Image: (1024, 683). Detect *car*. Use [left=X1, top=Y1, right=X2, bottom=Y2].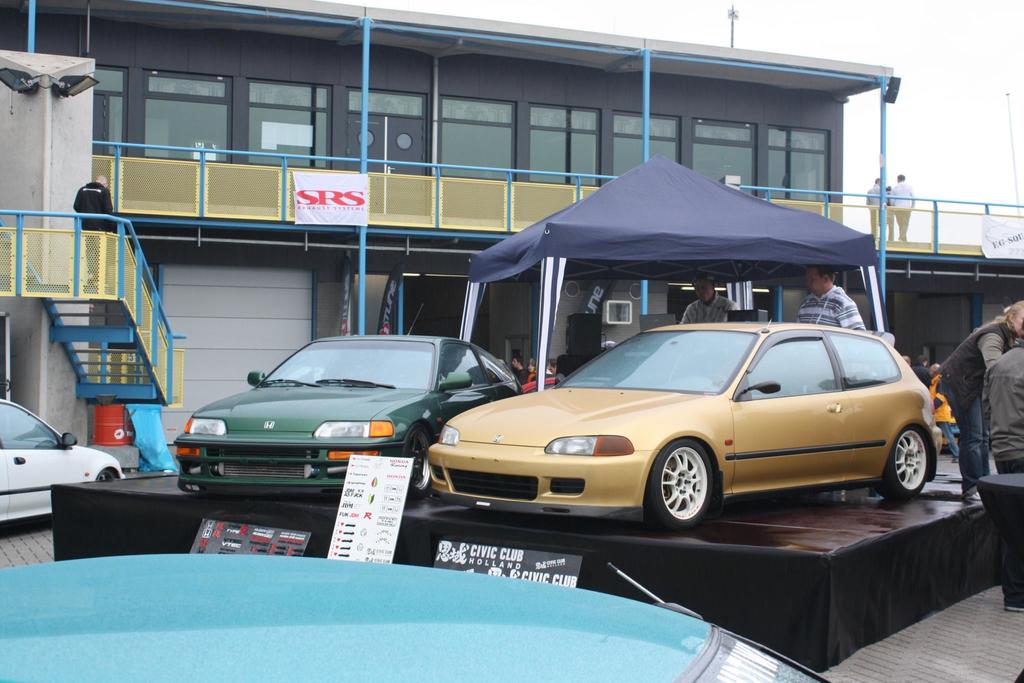
[left=0, top=395, right=130, bottom=534].
